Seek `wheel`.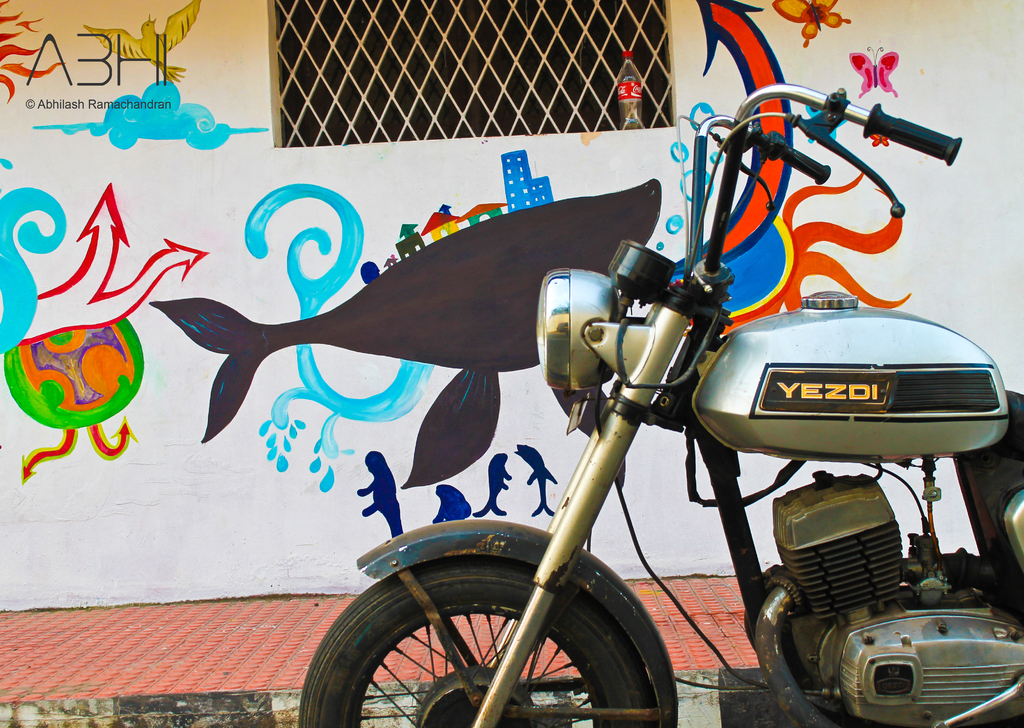
bbox=(335, 579, 604, 727).
